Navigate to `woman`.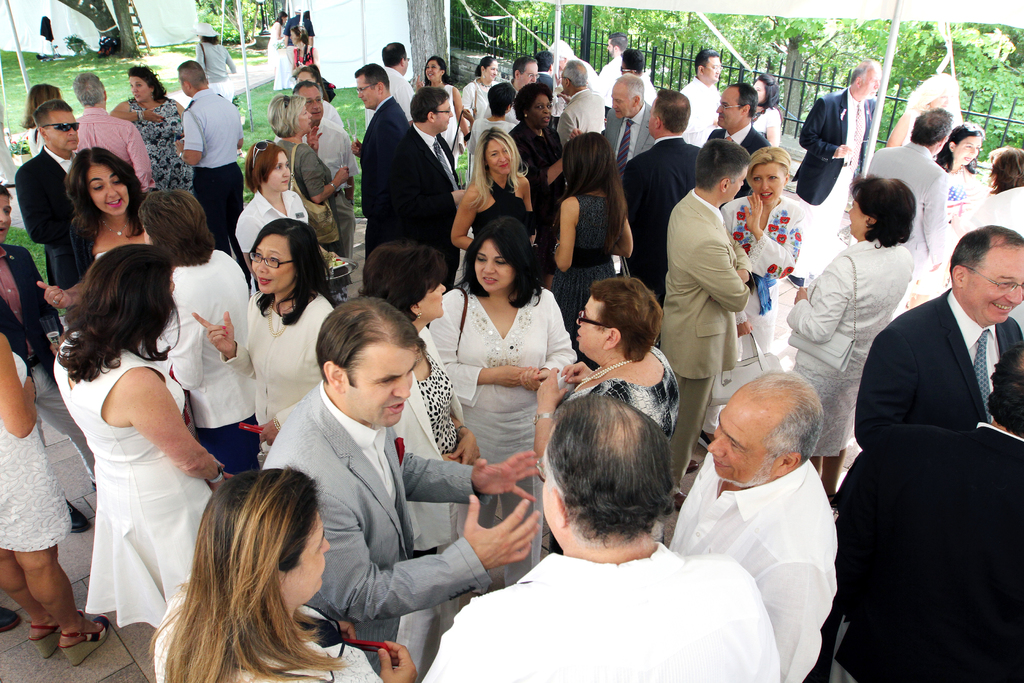
Navigation target: x1=269 y1=94 x2=351 y2=309.
